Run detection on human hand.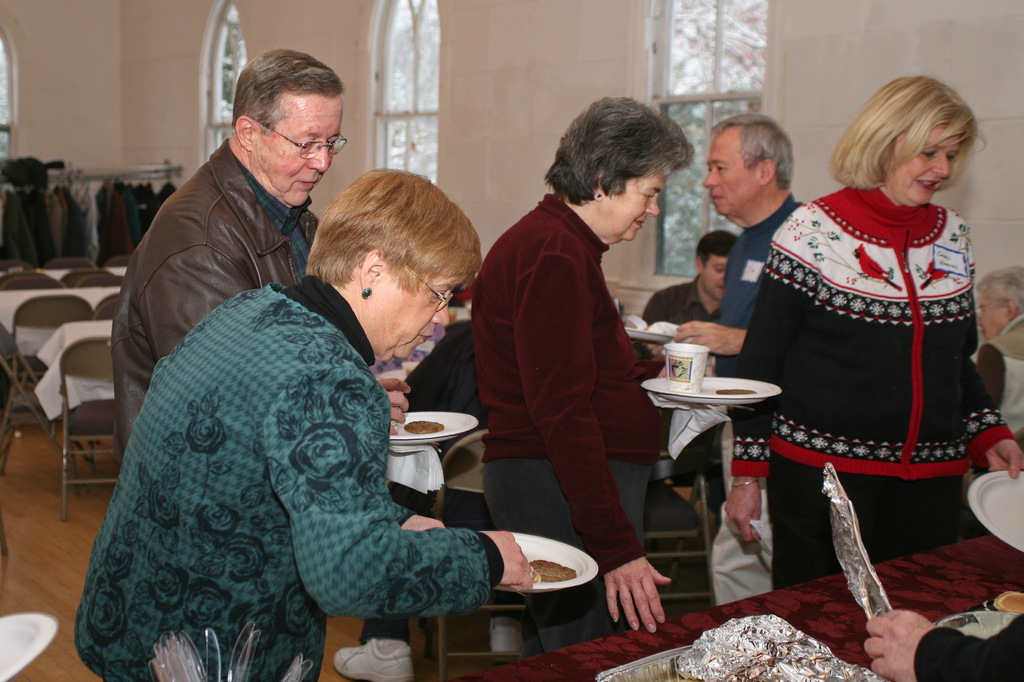
Result: locate(484, 526, 538, 596).
